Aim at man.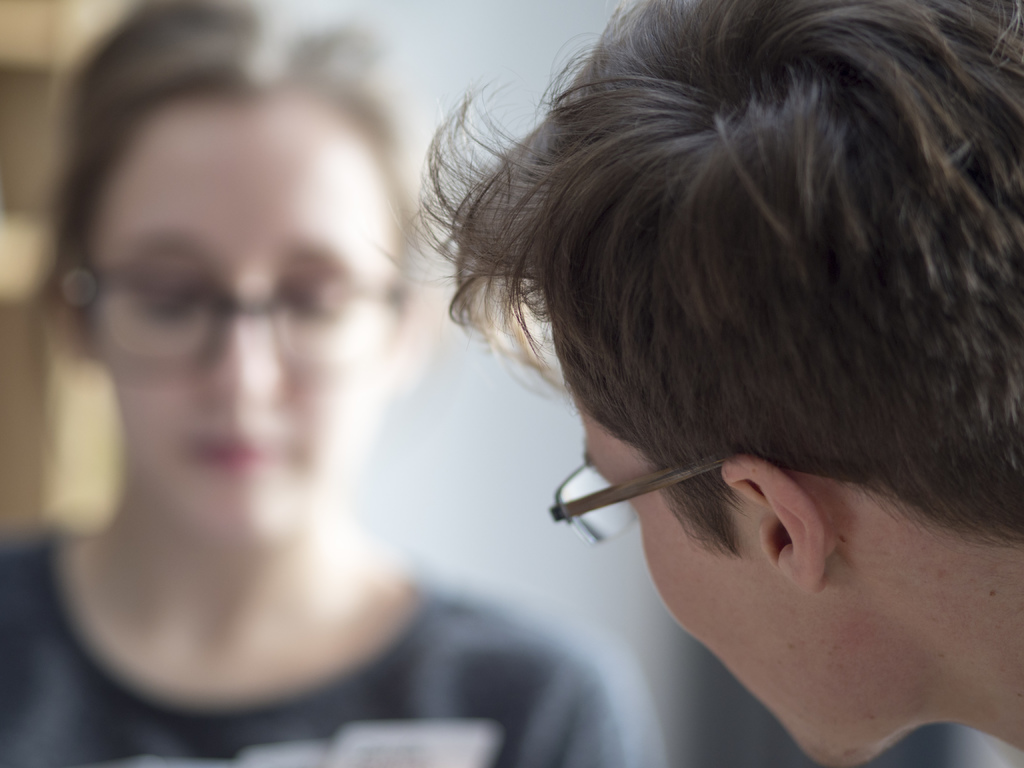
Aimed at box(374, 0, 1023, 767).
